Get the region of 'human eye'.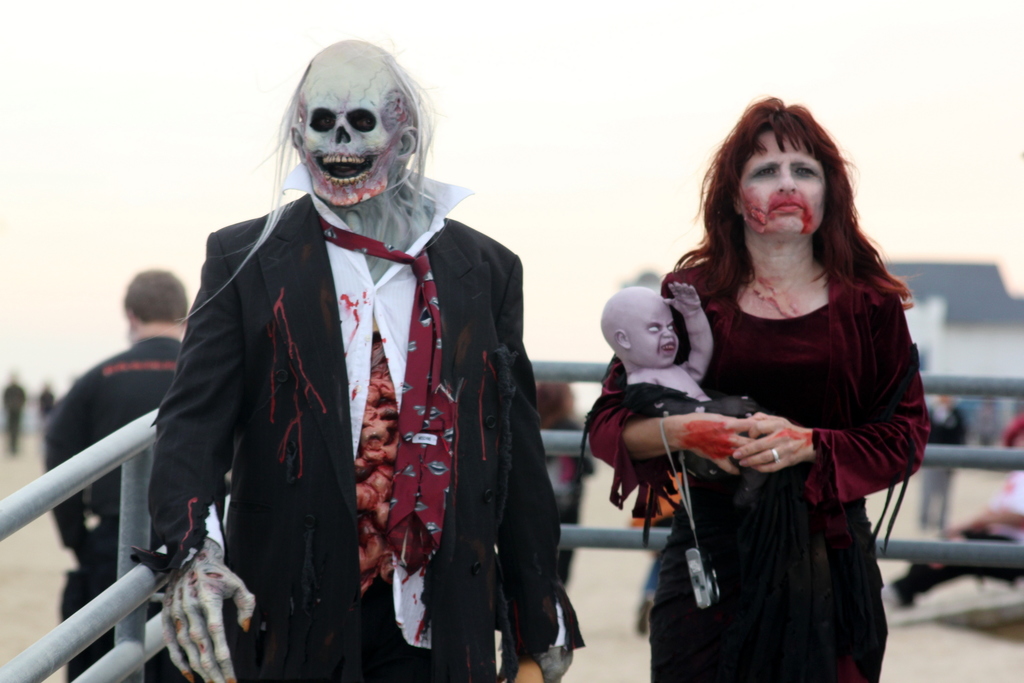
locate(750, 164, 778, 182).
